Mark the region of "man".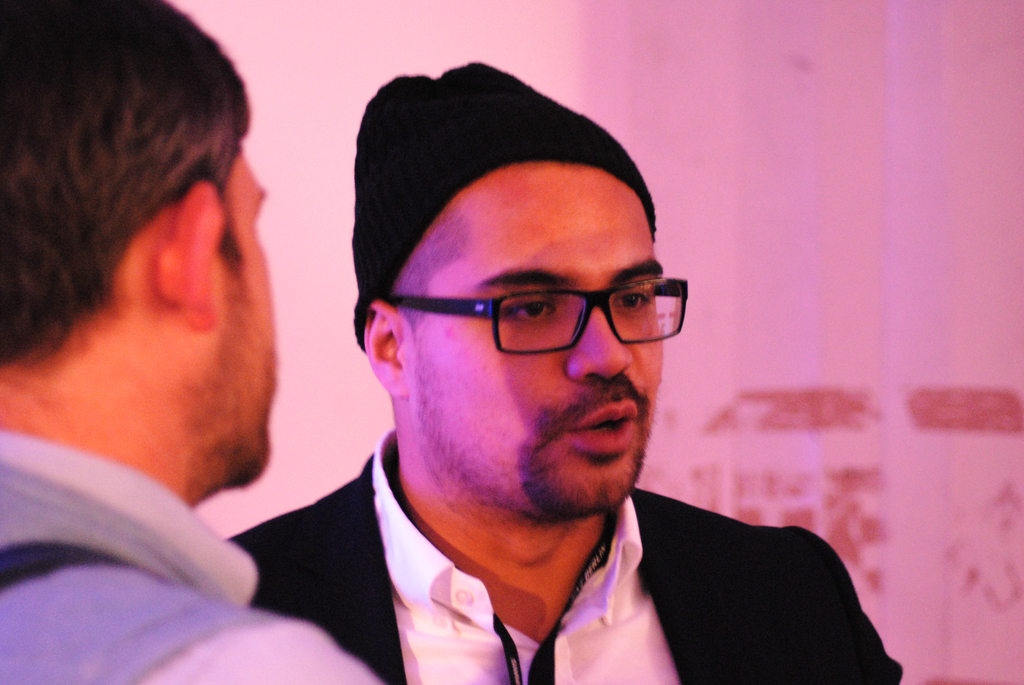
Region: pyautogui.locateOnScreen(182, 65, 860, 684).
